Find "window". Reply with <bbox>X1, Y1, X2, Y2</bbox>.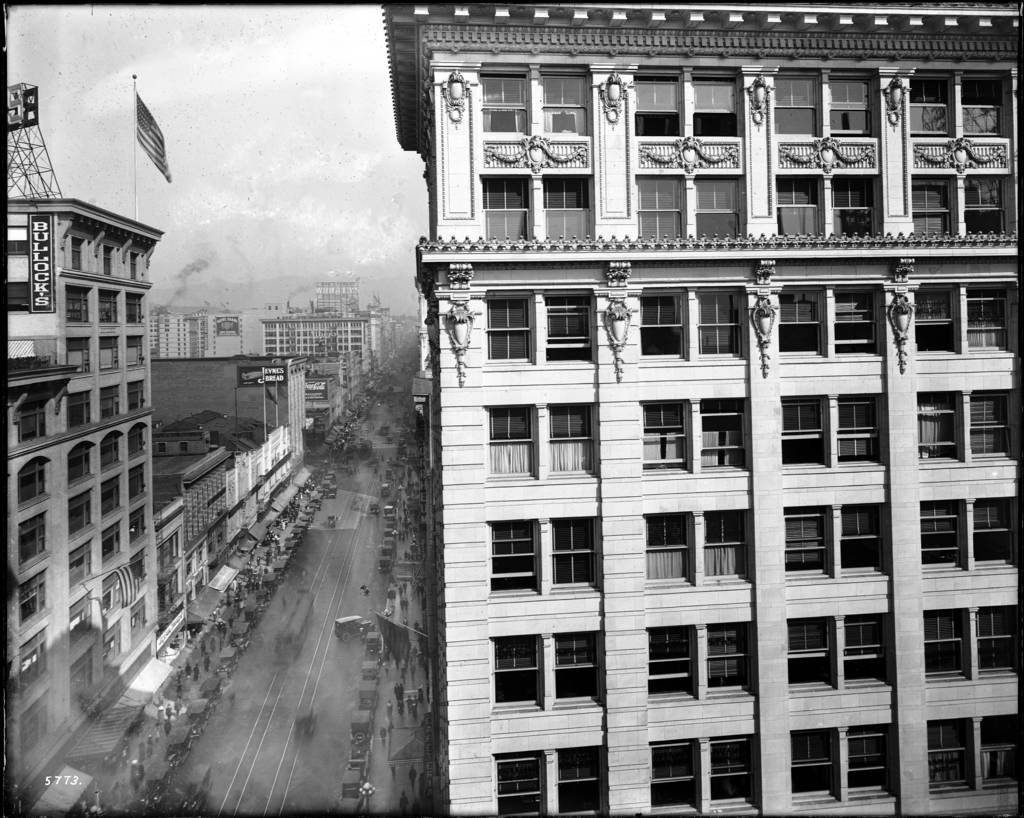
<bbox>63, 489, 93, 543</bbox>.
